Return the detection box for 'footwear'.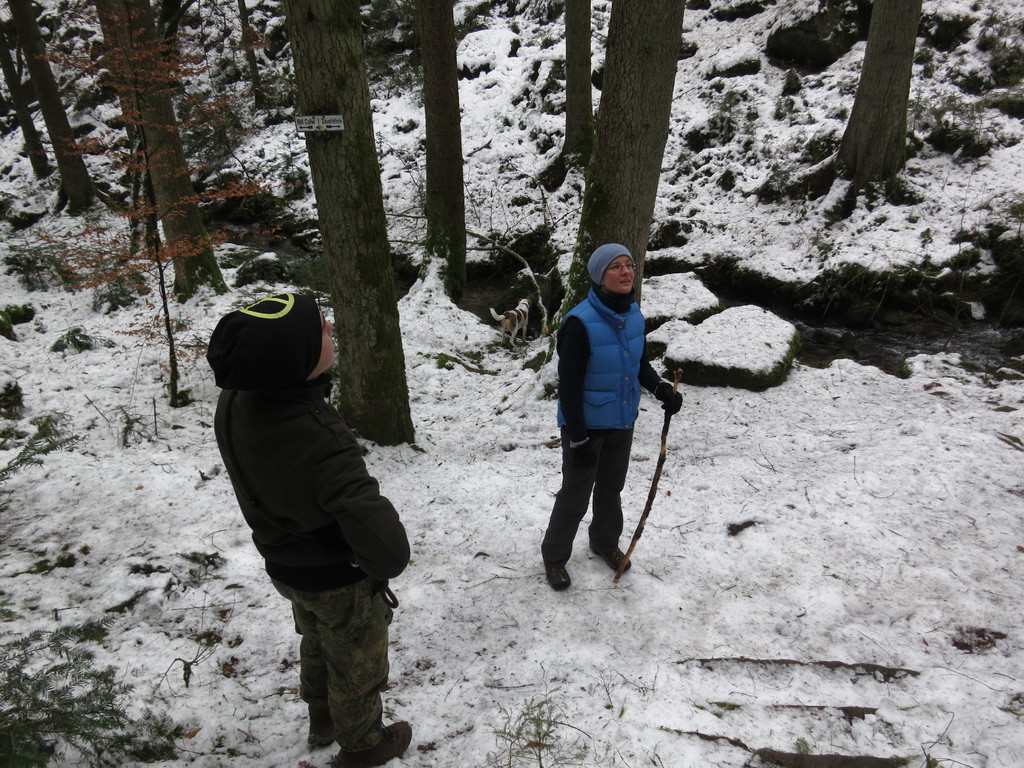
locate(604, 542, 630, 572).
